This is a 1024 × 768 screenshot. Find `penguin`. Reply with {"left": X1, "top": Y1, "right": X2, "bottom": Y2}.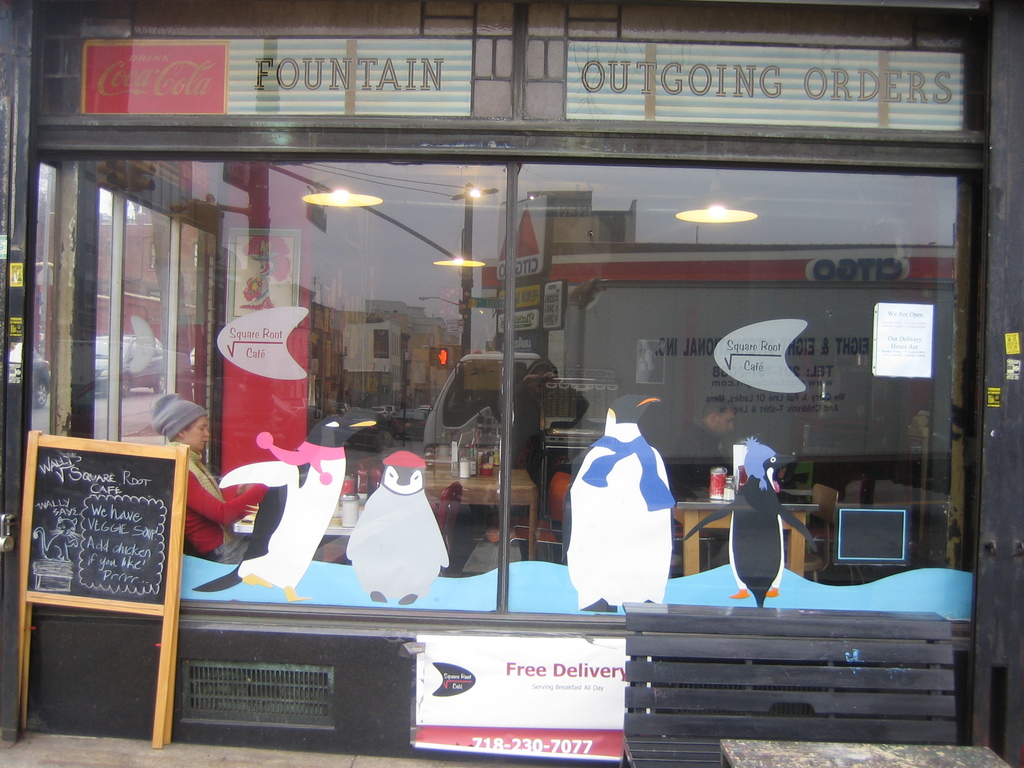
{"left": 687, "top": 438, "right": 817, "bottom": 607}.
